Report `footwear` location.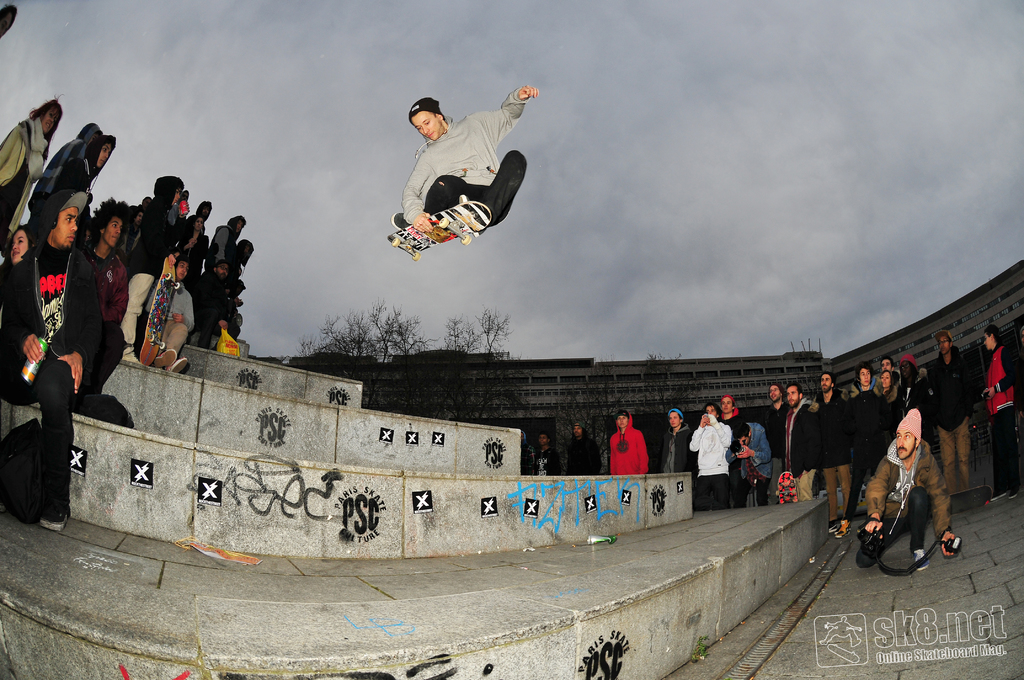
Report: 1014/487/1023/503.
